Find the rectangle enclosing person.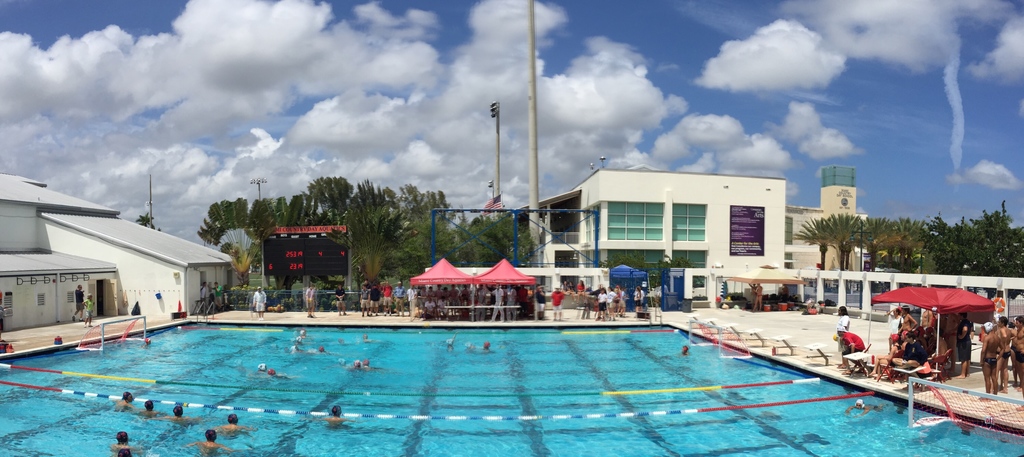
314:404:358:424.
